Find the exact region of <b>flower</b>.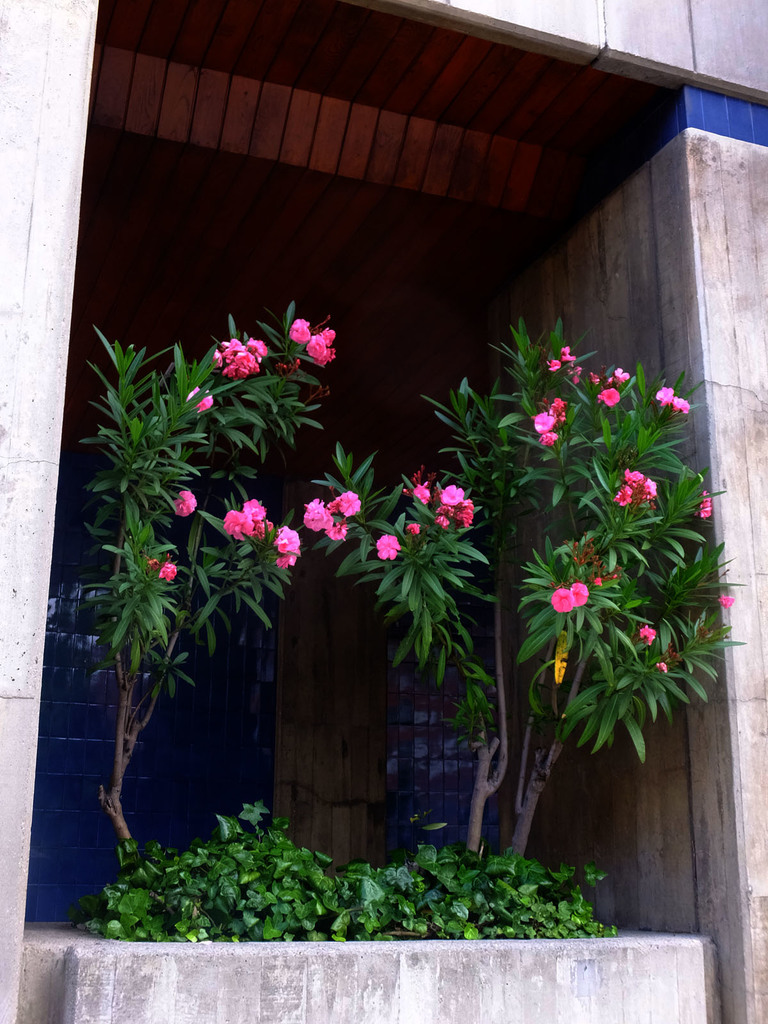
Exact region: left=431, top=483, right=470, bottom=507.
